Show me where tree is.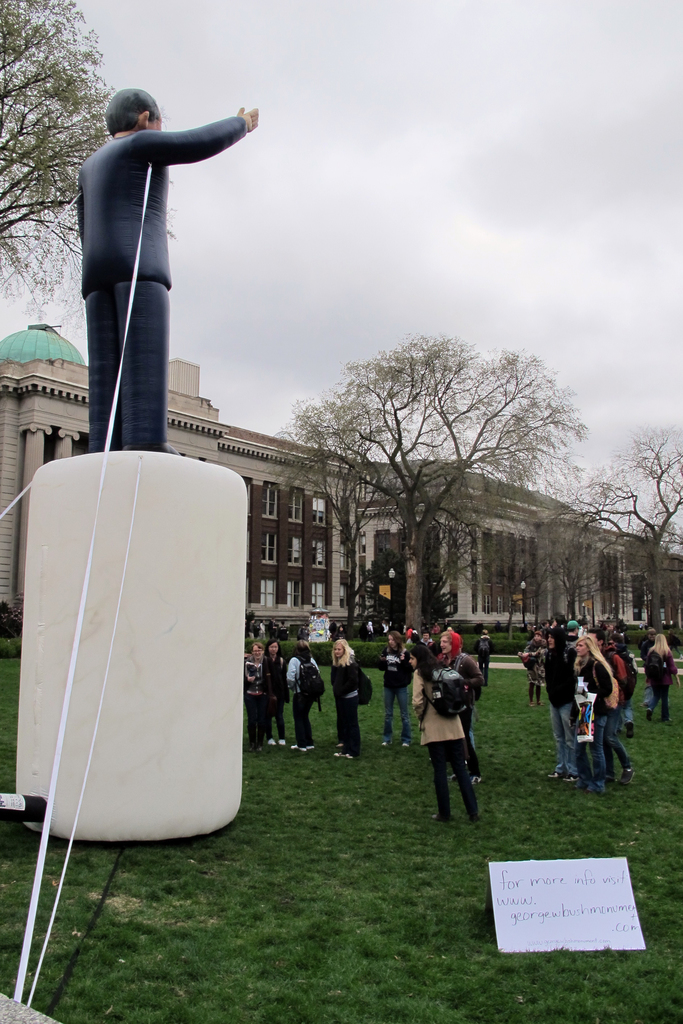
tree is at [293,287,564,623].
